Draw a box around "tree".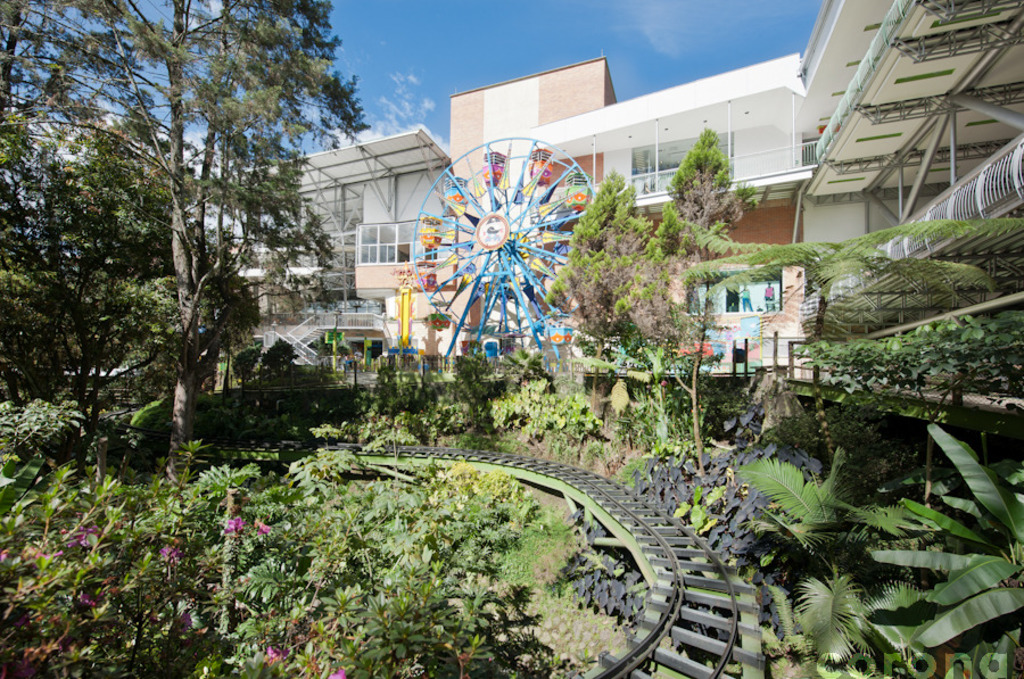
Rect(51, 0, 373, 472).
